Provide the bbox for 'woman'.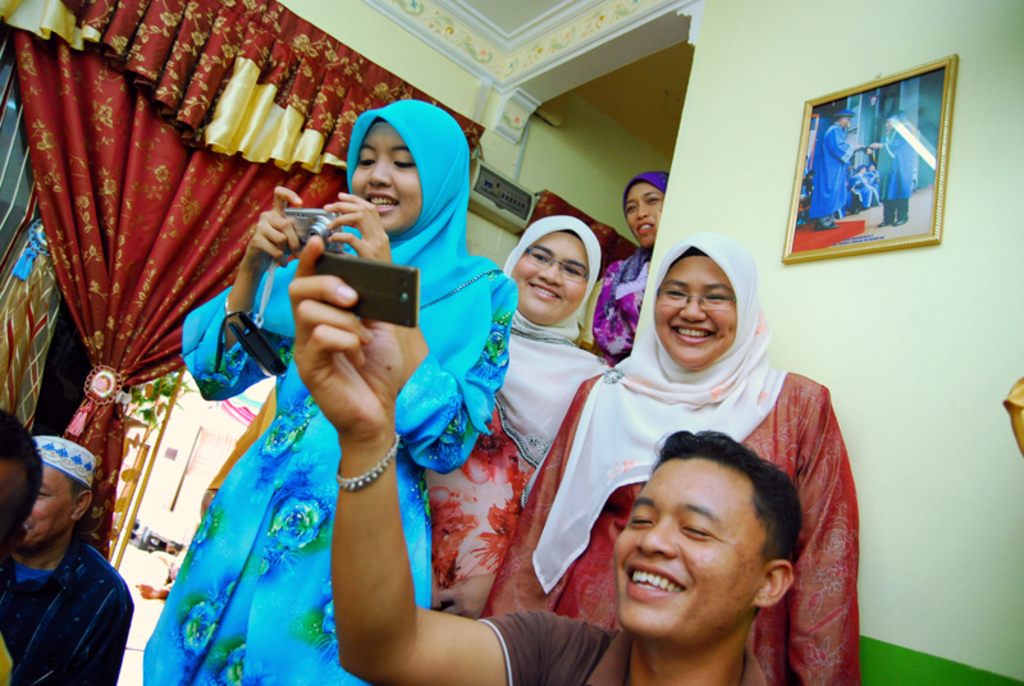
rect(228, 96, 489, 650).
